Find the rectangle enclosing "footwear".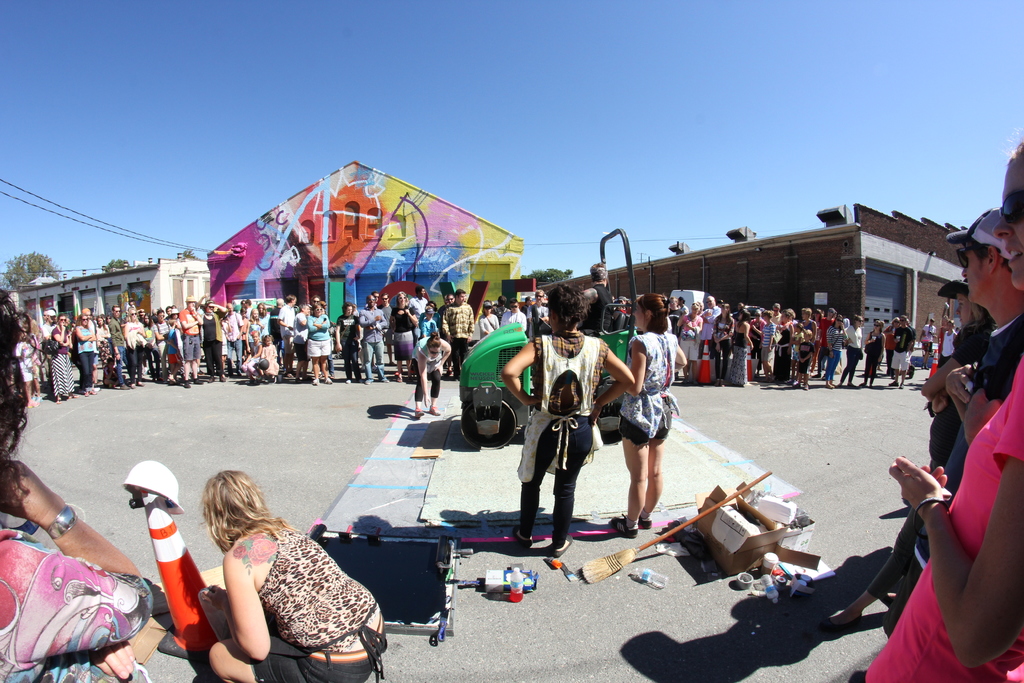
(x1=611, y1=515, x2=638, y2=541).
